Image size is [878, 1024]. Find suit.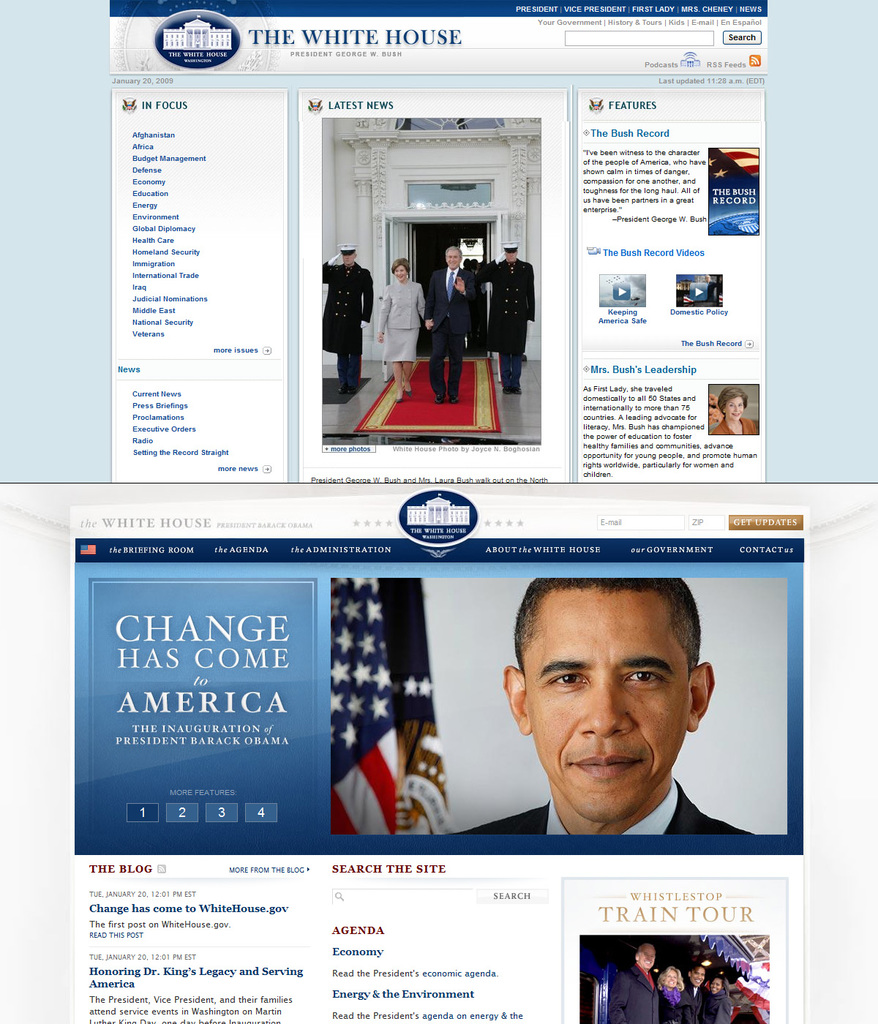
left=457, top=772, right=748, bottom=846.
